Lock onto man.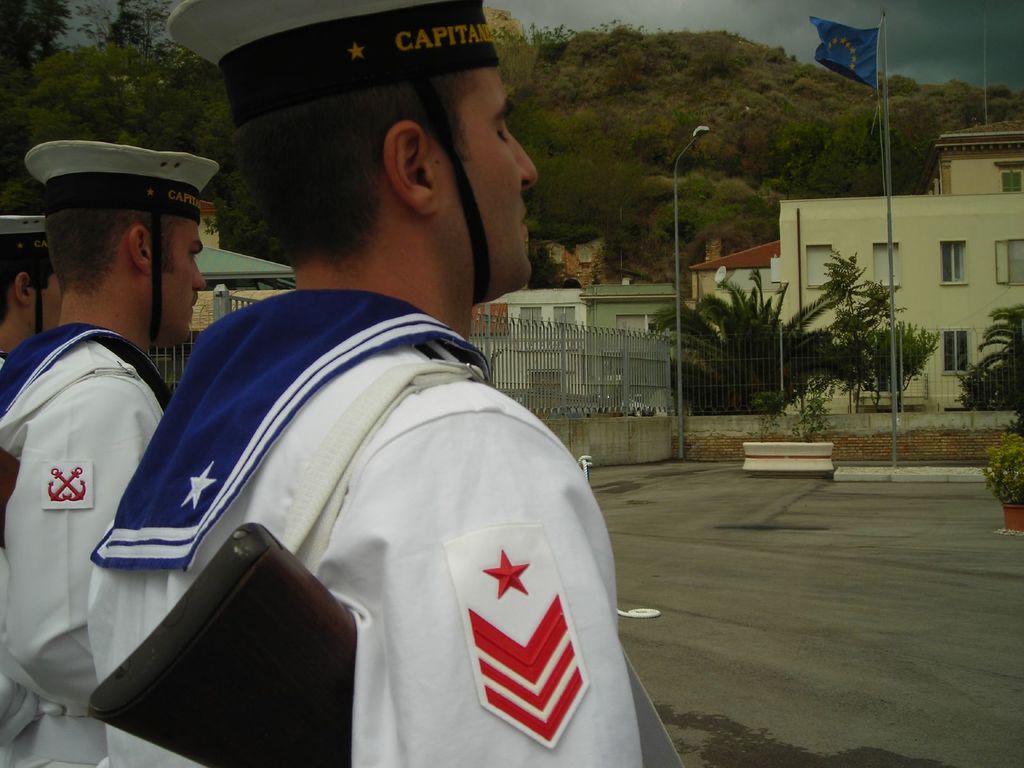
Locked: x1=0 y1=135 x2=211 y2=767.
